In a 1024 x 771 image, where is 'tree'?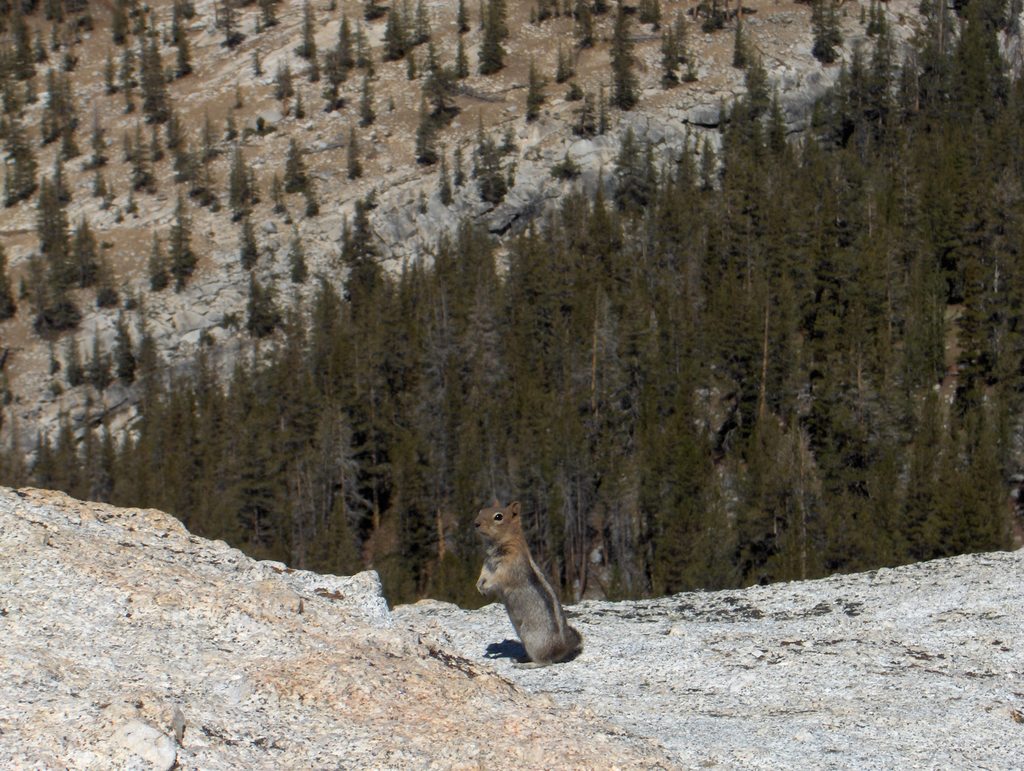
detection(212, 0, 242, 49).
